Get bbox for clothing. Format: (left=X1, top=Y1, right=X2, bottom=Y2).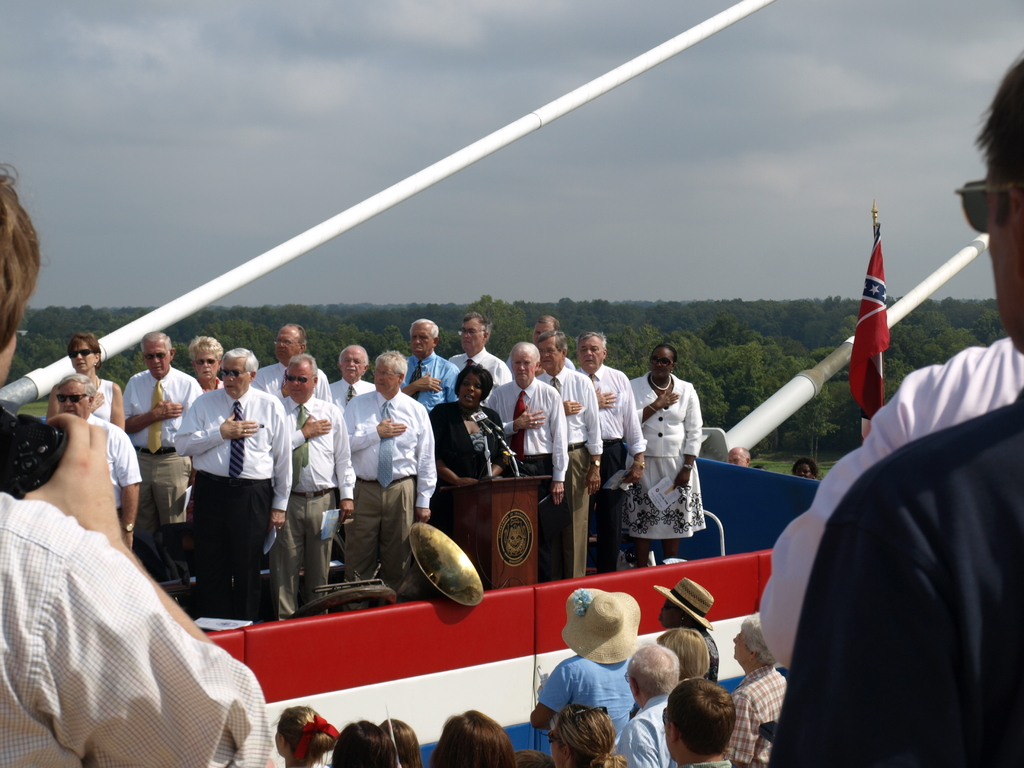
(left=541, top=657, right=636, bottom=749).
